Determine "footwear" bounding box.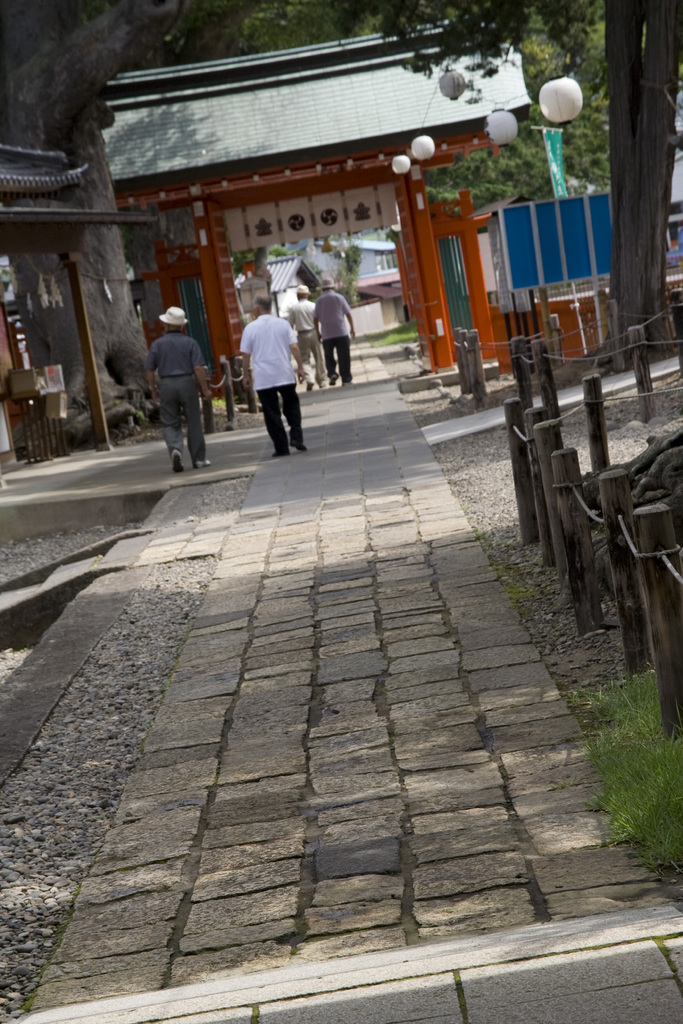
Determined: <box>288,433,302,452</box>.
